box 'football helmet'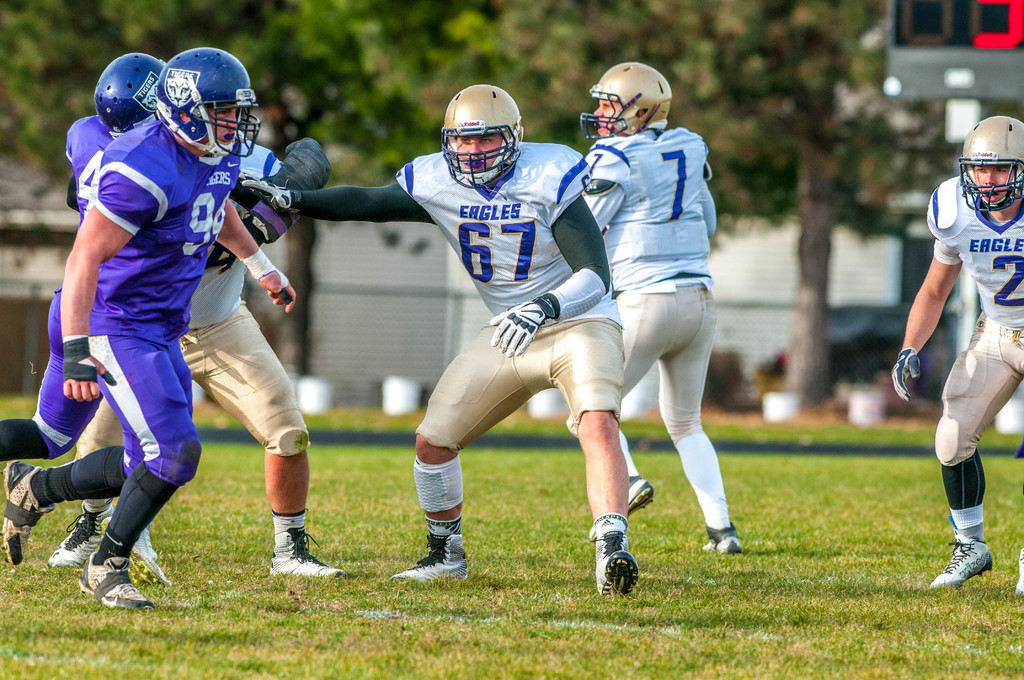
bbox=(955, 119, 1023, 219)
